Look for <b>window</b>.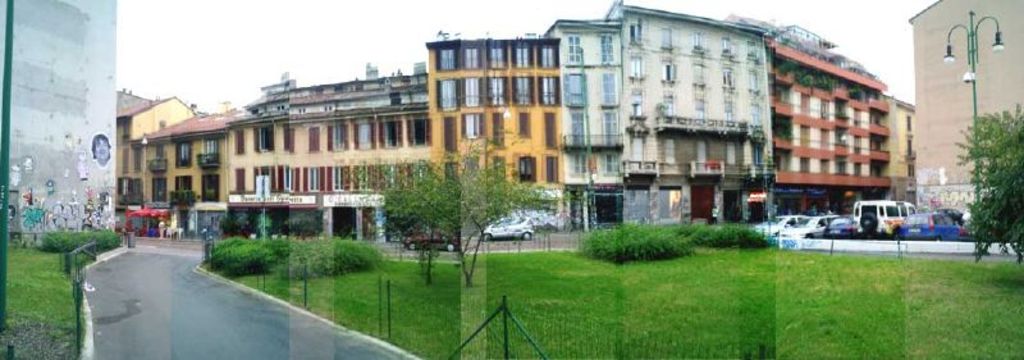
Found: select_region(749, 70, 758, 90).
